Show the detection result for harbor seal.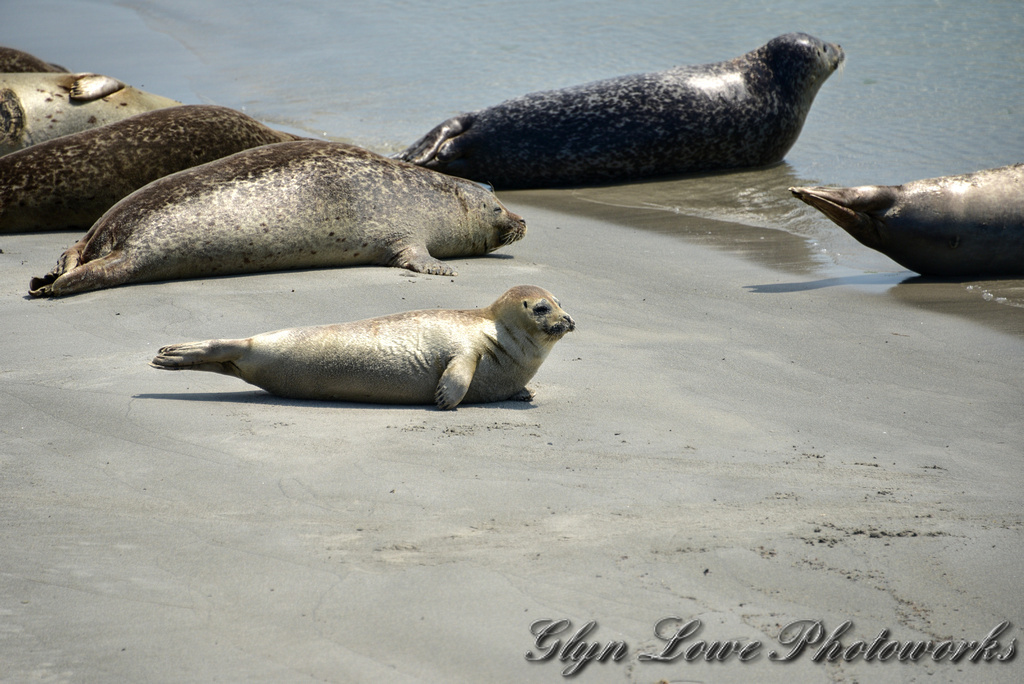
locate(789, 161, 1023, 281).
